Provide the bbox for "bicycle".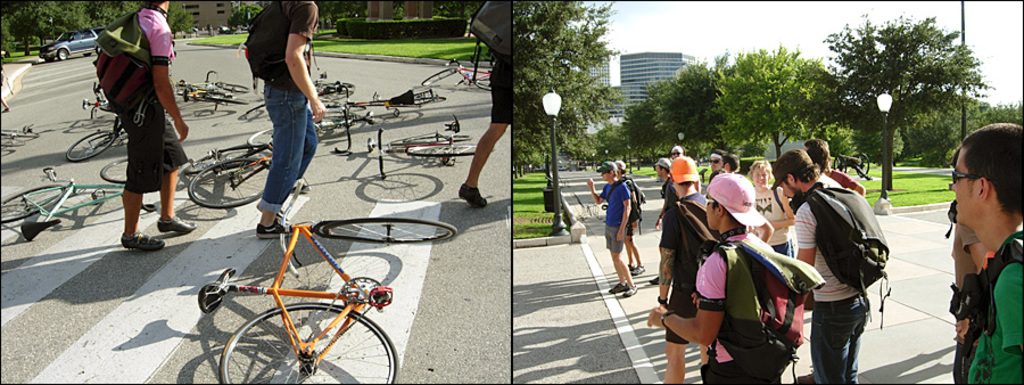
select_region(0, 155, 184, 239).
